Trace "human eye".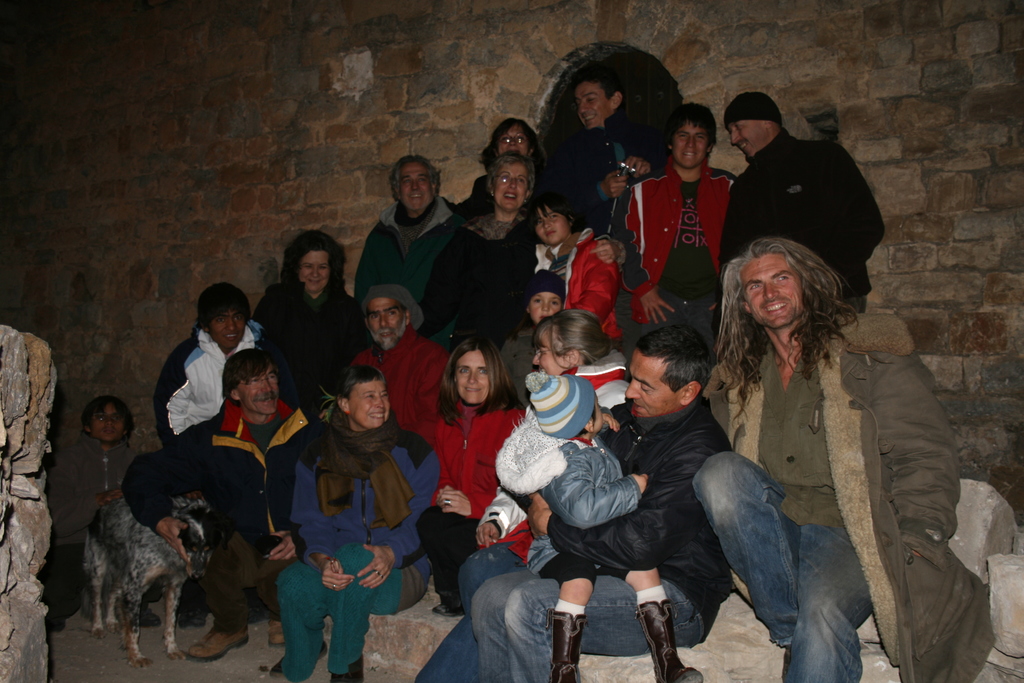
Traced to {"x1": 499, "y1": 137, "x2": 511, "y2": 145}.
